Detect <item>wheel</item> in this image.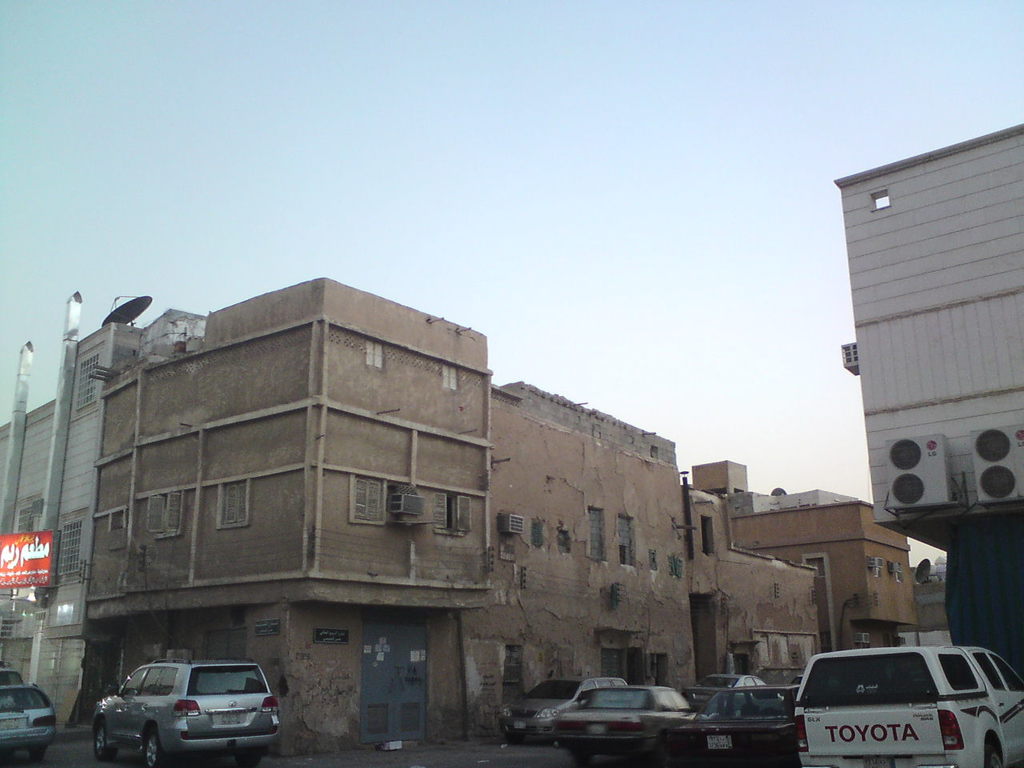
Detection: region(566, 746, 596, 767).
